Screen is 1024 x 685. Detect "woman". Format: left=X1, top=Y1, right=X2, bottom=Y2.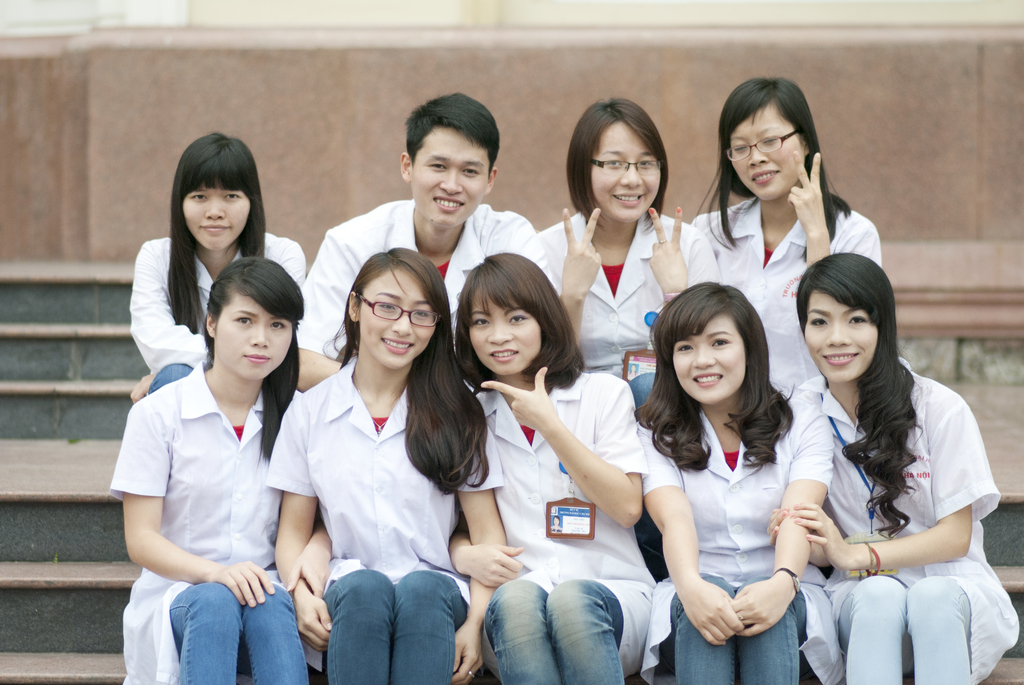
left=636, top=283, right=840, bottom=684.
